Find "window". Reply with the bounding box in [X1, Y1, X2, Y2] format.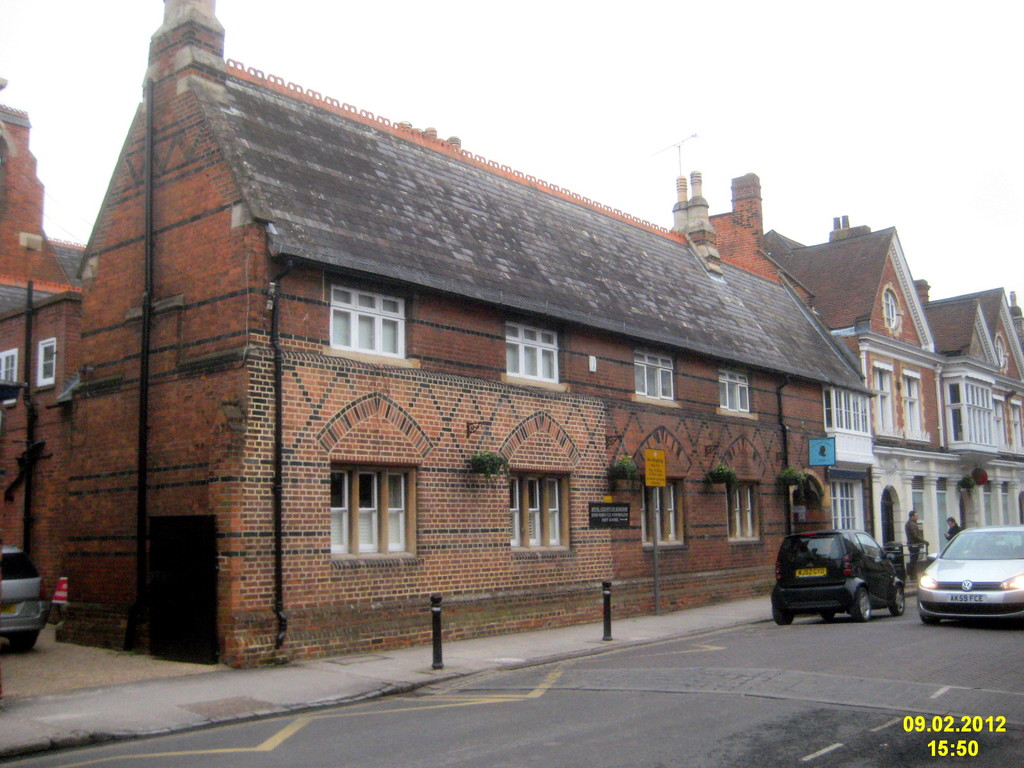
[506, 474, 564, 550].
